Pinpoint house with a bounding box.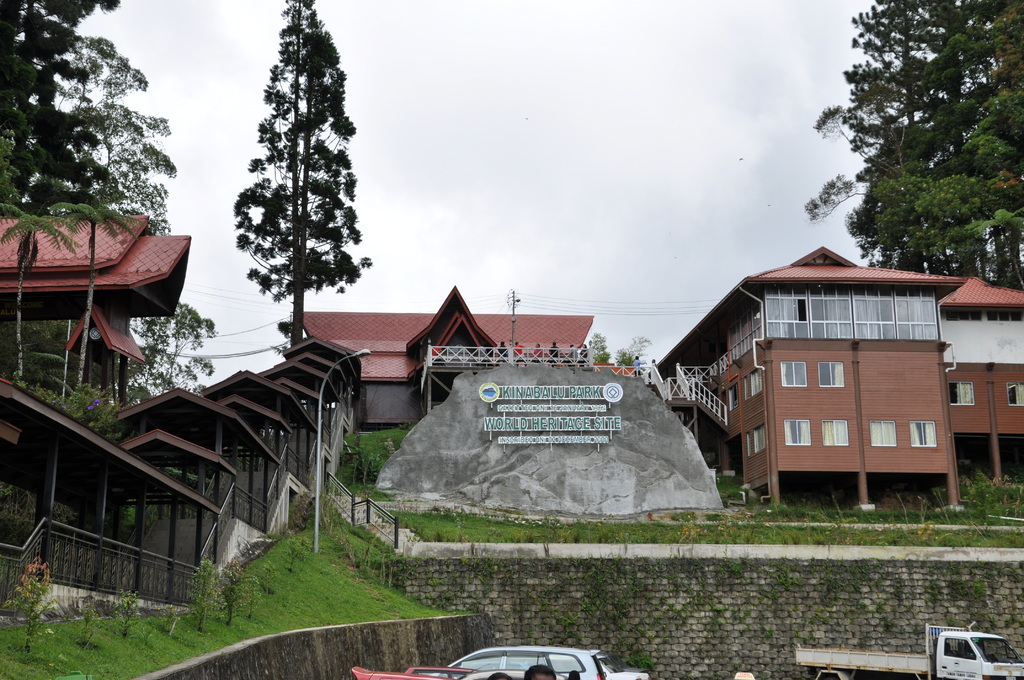
651/243/966/514.
